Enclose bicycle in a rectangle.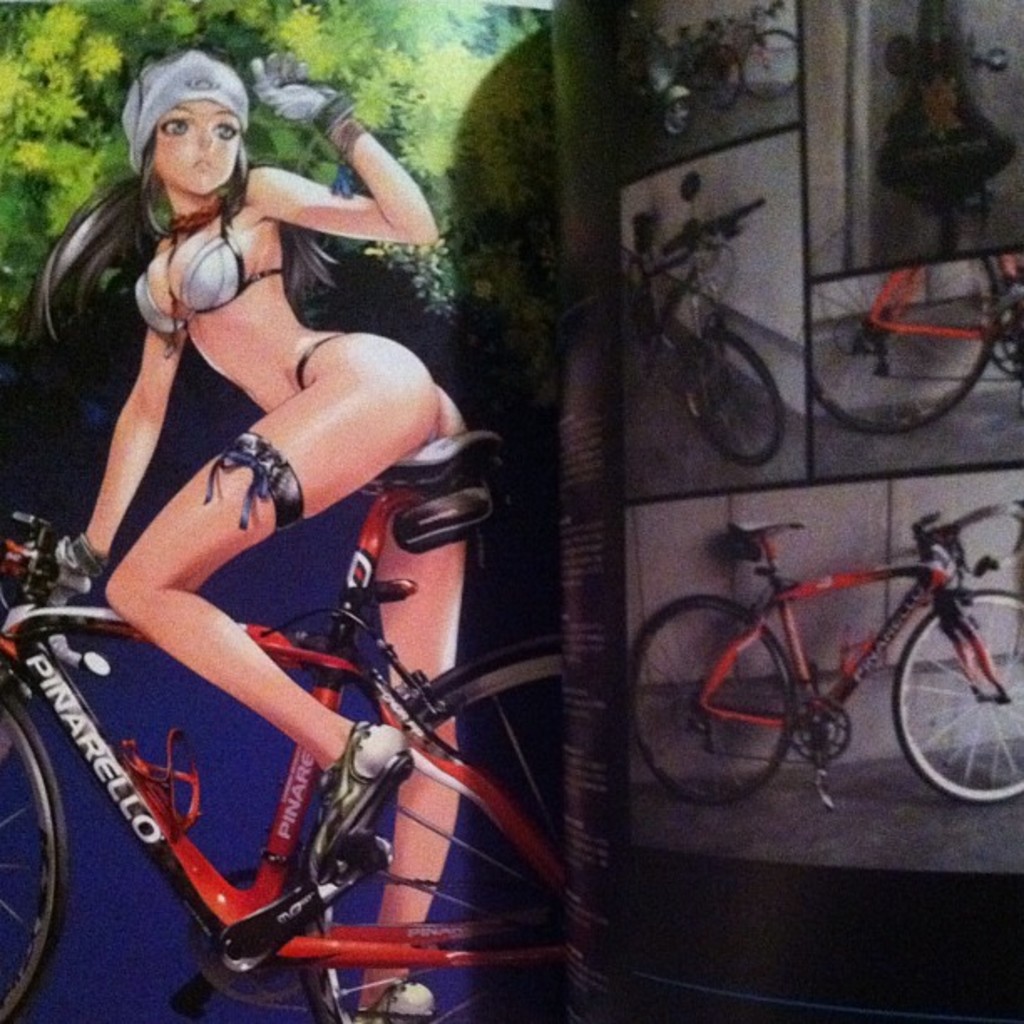
[left=0, top=430, right=577, bottom=1022].
